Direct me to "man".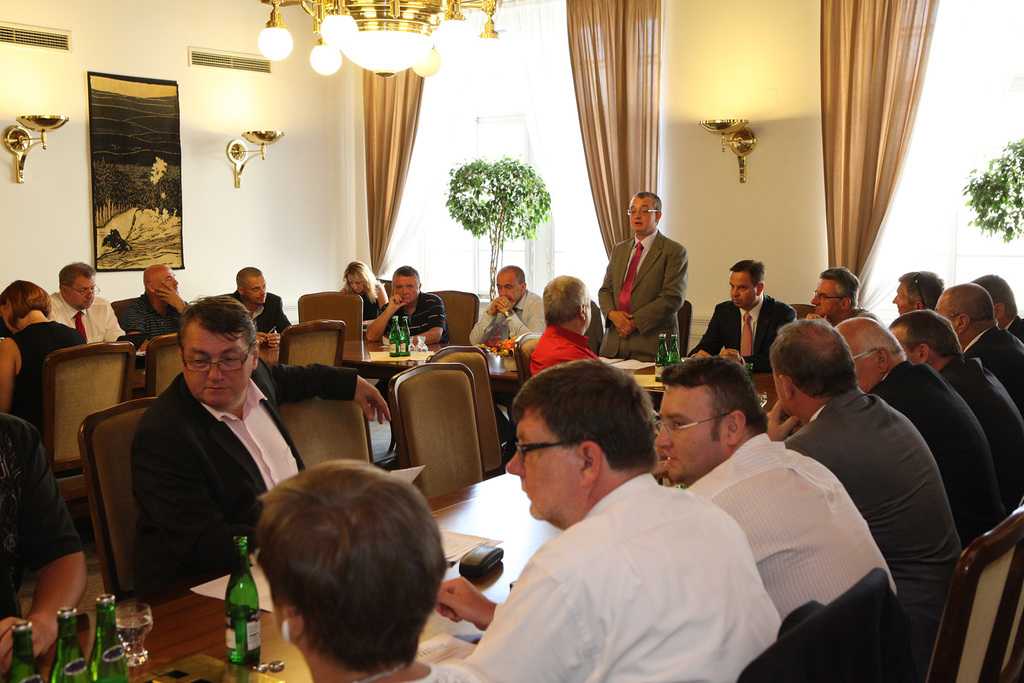
Direction: detection(834, 317, 1007, 548).
